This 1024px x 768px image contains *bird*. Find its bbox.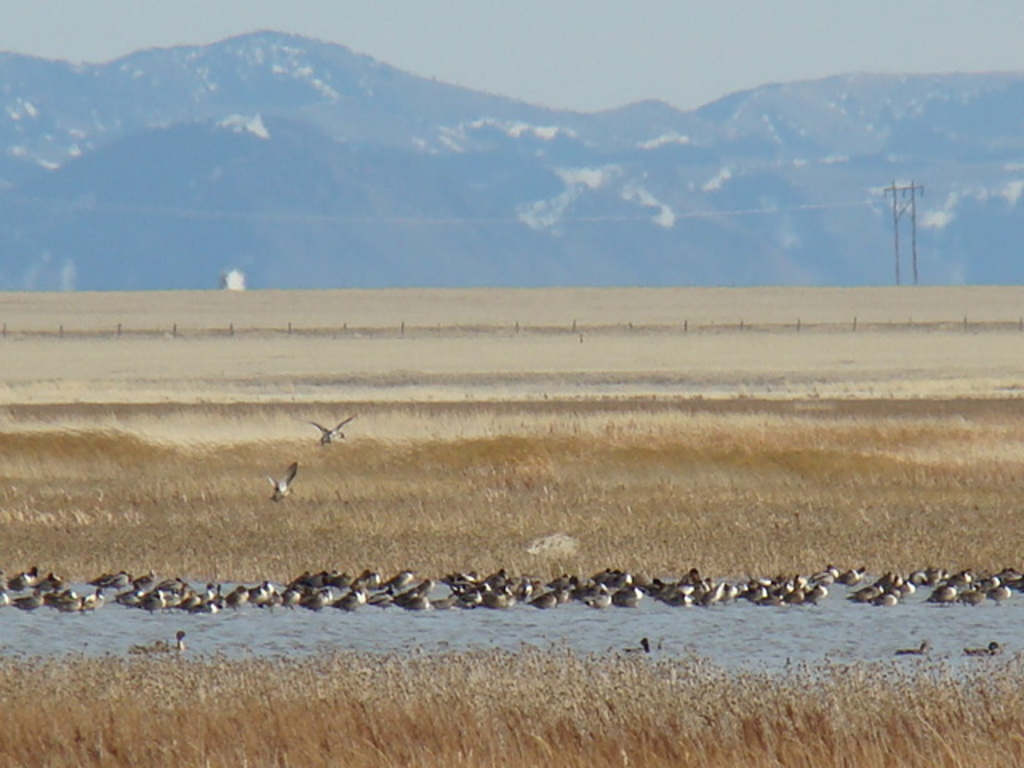
bbox=(549, 571, 576, 595).
